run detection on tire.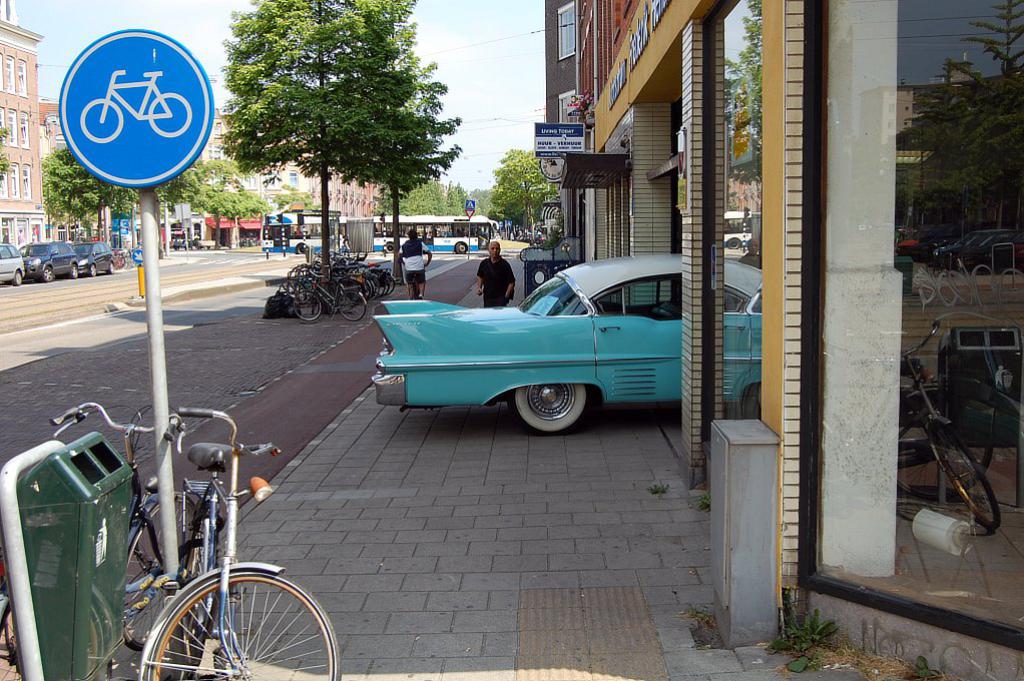
Result: detection(86, 259, 97, 274).
